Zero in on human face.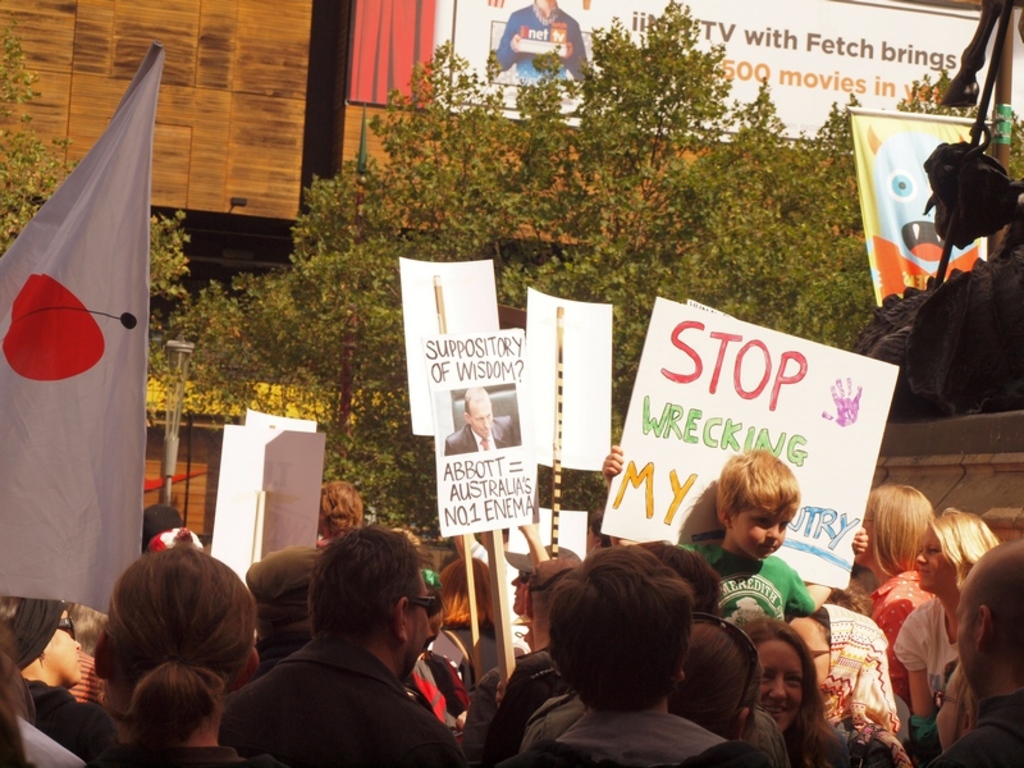
Zeroed in: rect(411, 581, 429, 678).
